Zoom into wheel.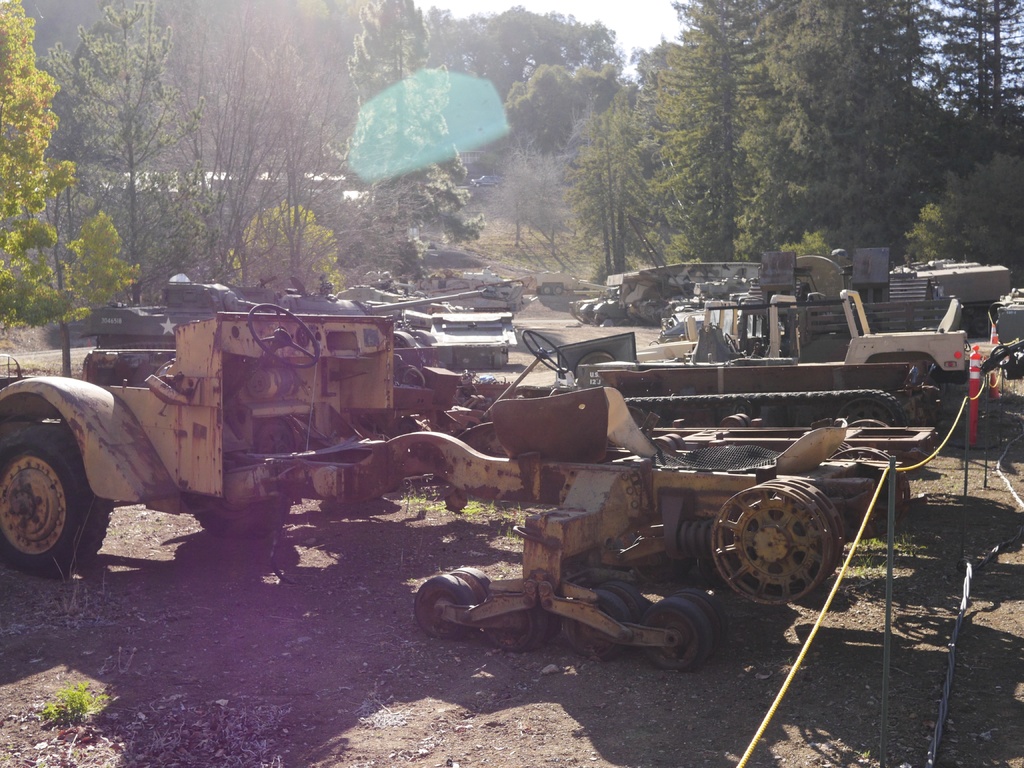
Zoom target: bbox=[563, 589, 638, 655].
